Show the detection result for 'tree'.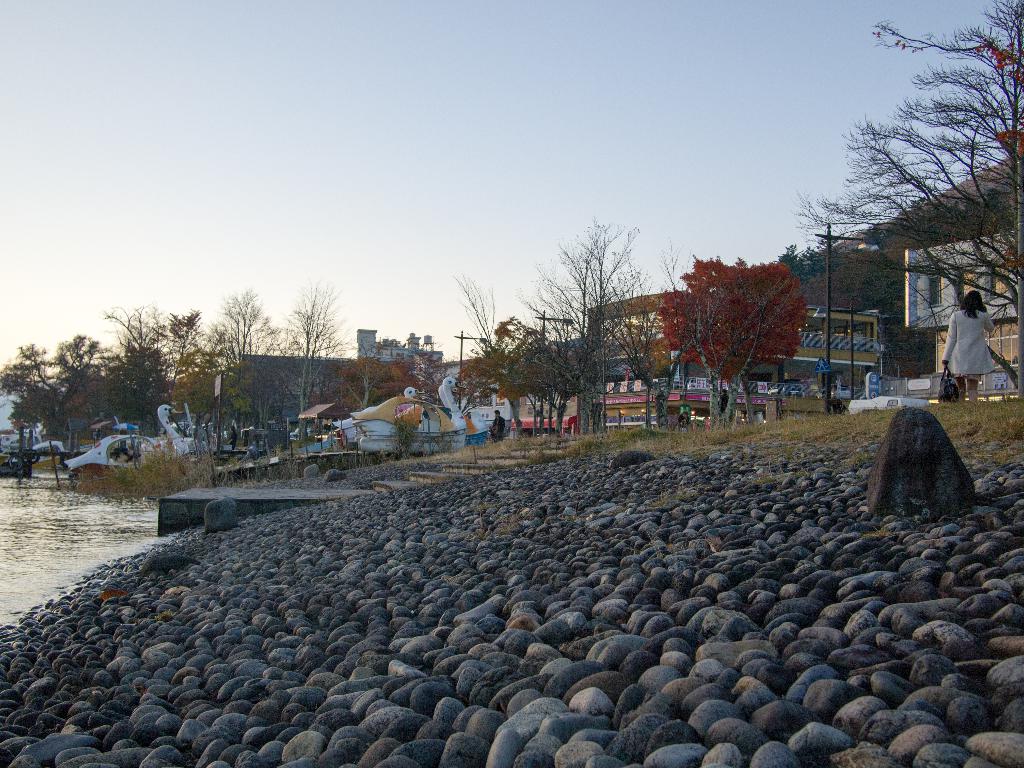
(669,241,820,417).
